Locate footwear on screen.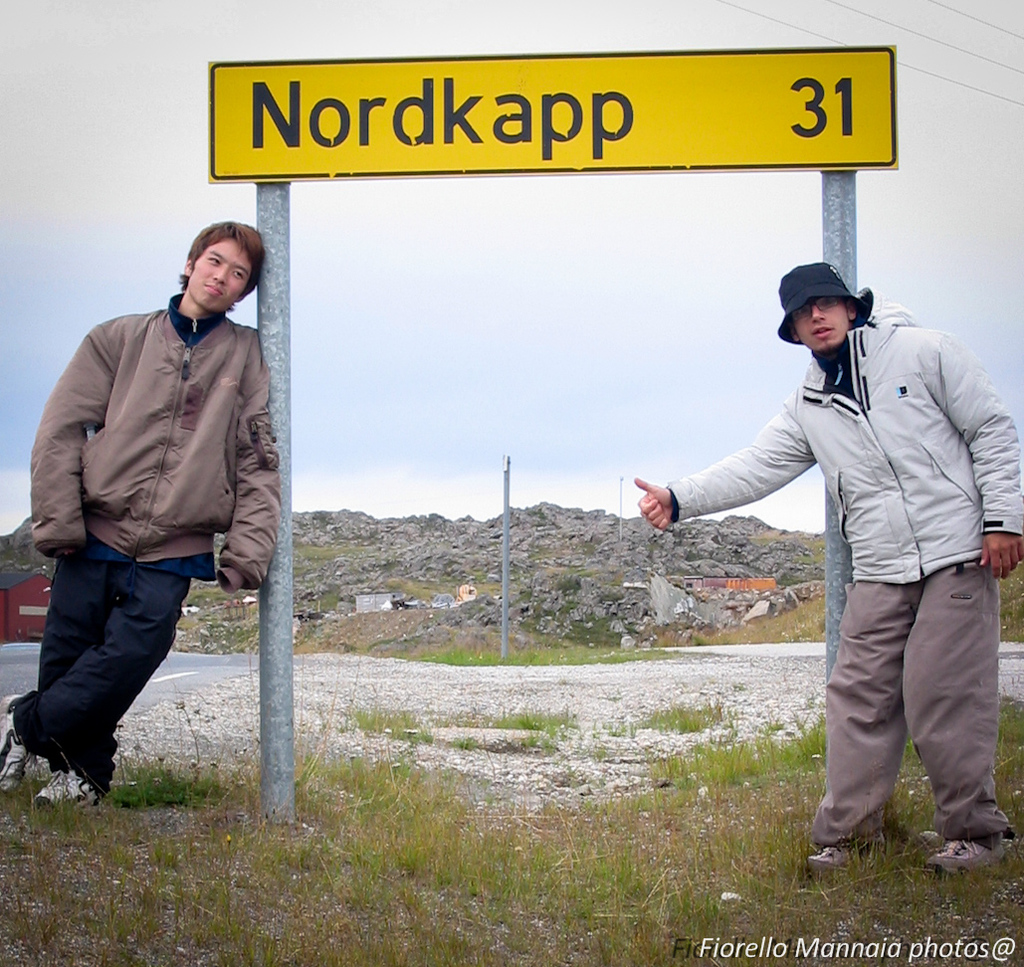
On screen at left=0, top=690, right=38, bottom=802.
